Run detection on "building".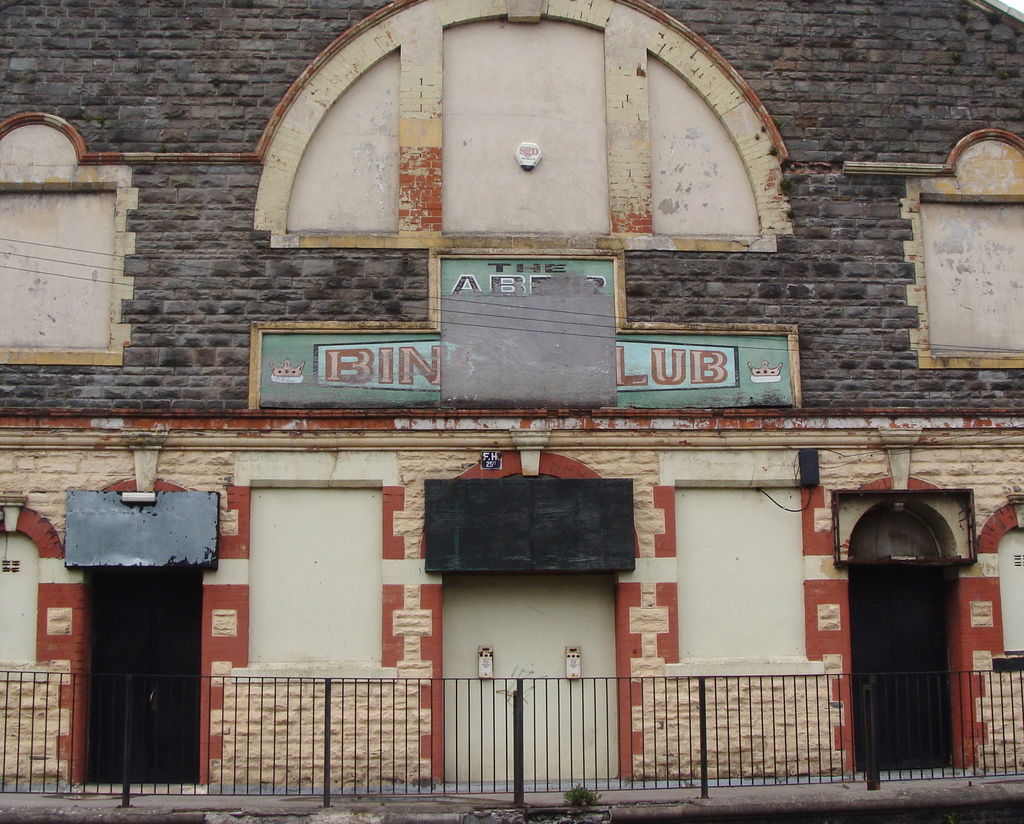
Result: <region>30, 0, 1008, 796</region>.
